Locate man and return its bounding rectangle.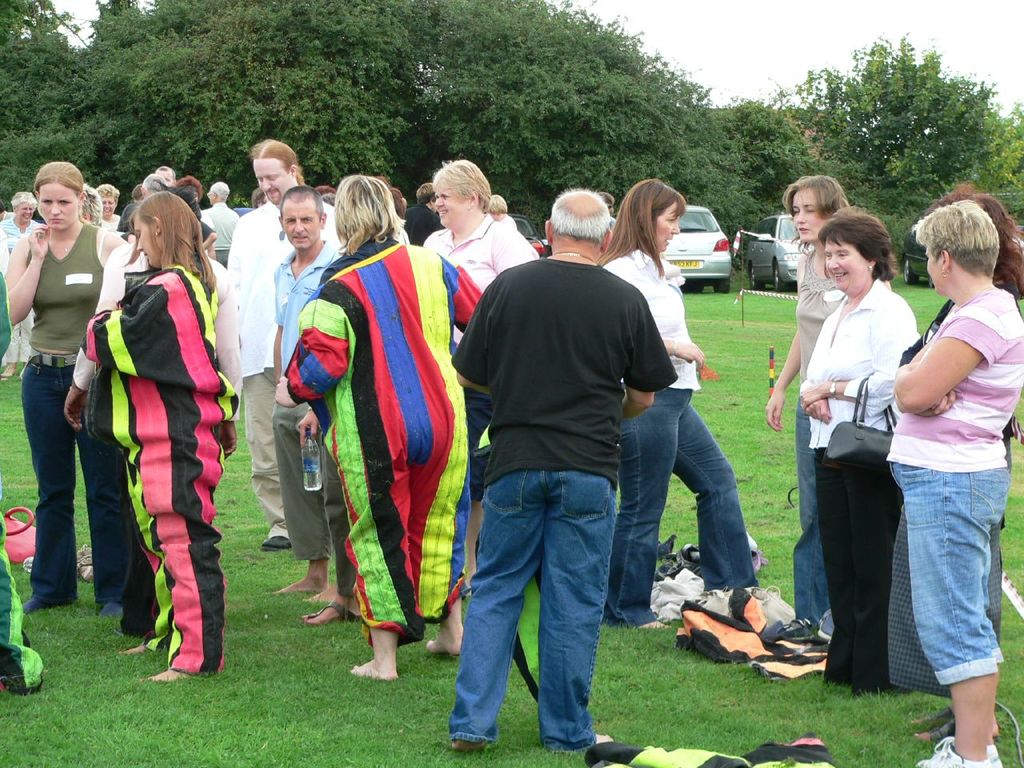
200, 181, 241, 246.
